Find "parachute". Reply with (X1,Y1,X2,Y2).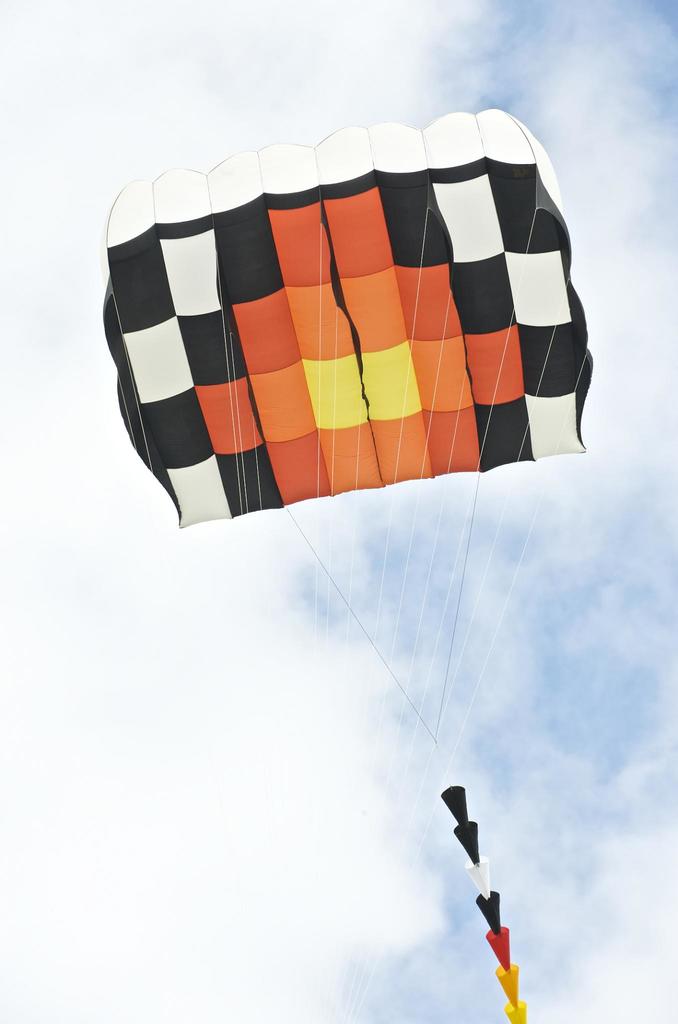
(100,106,592,1023).
